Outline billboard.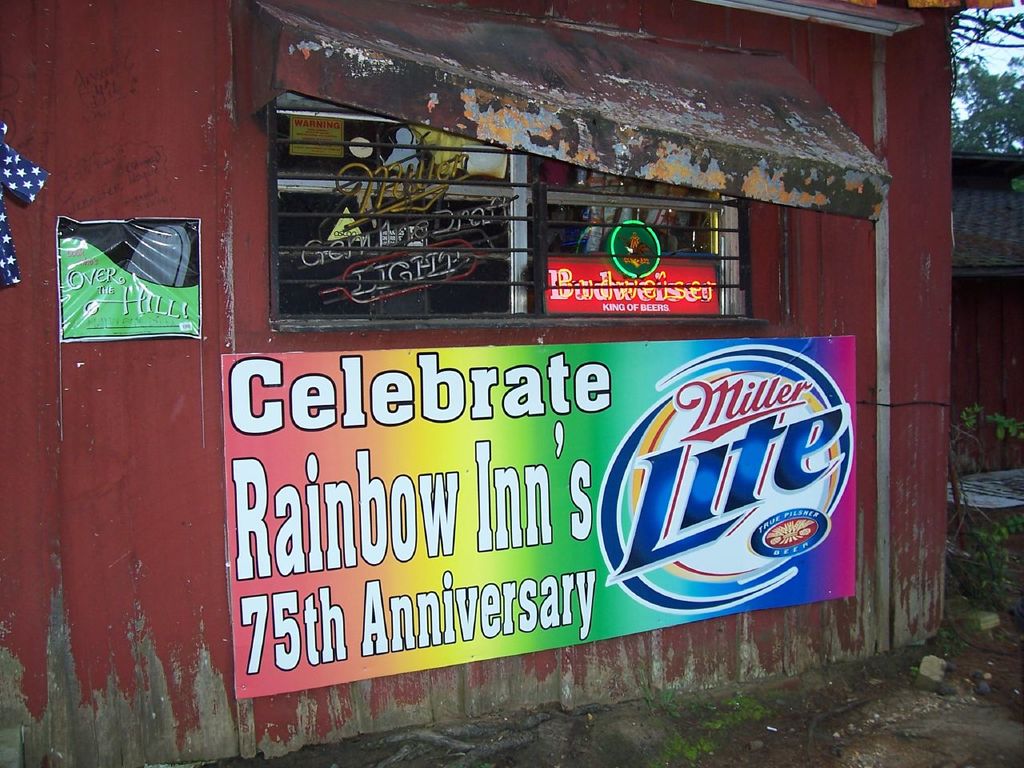
Outline: 189:300:882:684.
